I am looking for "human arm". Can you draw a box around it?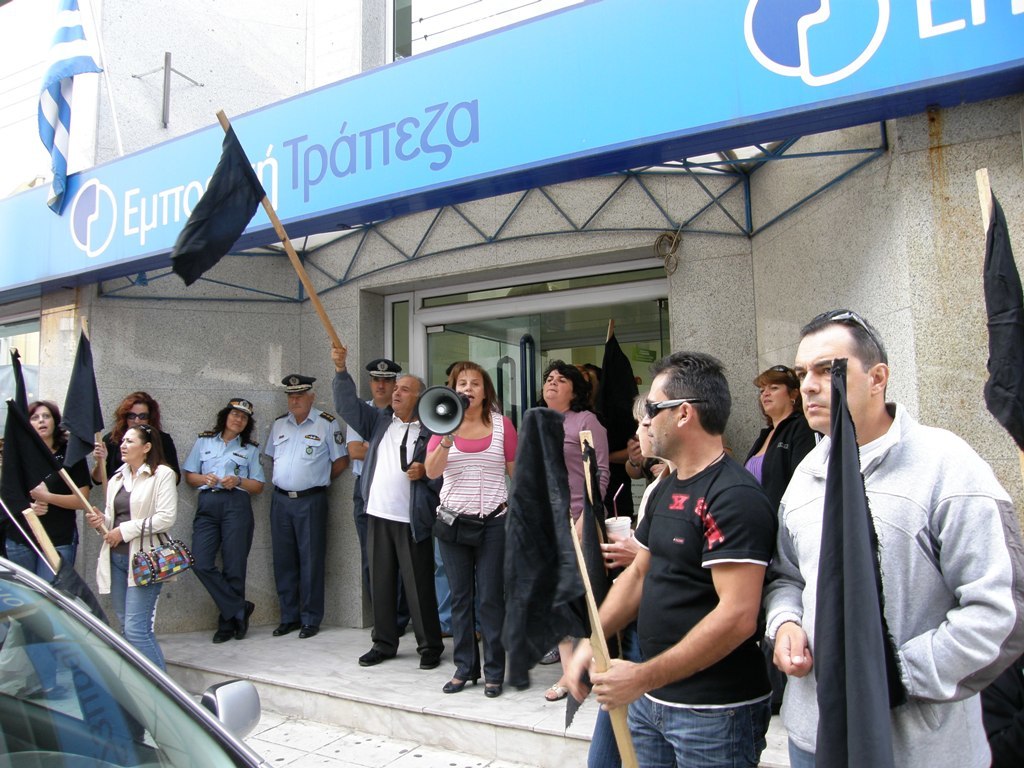
Sure, the bounding box is 184:444:223:482.
